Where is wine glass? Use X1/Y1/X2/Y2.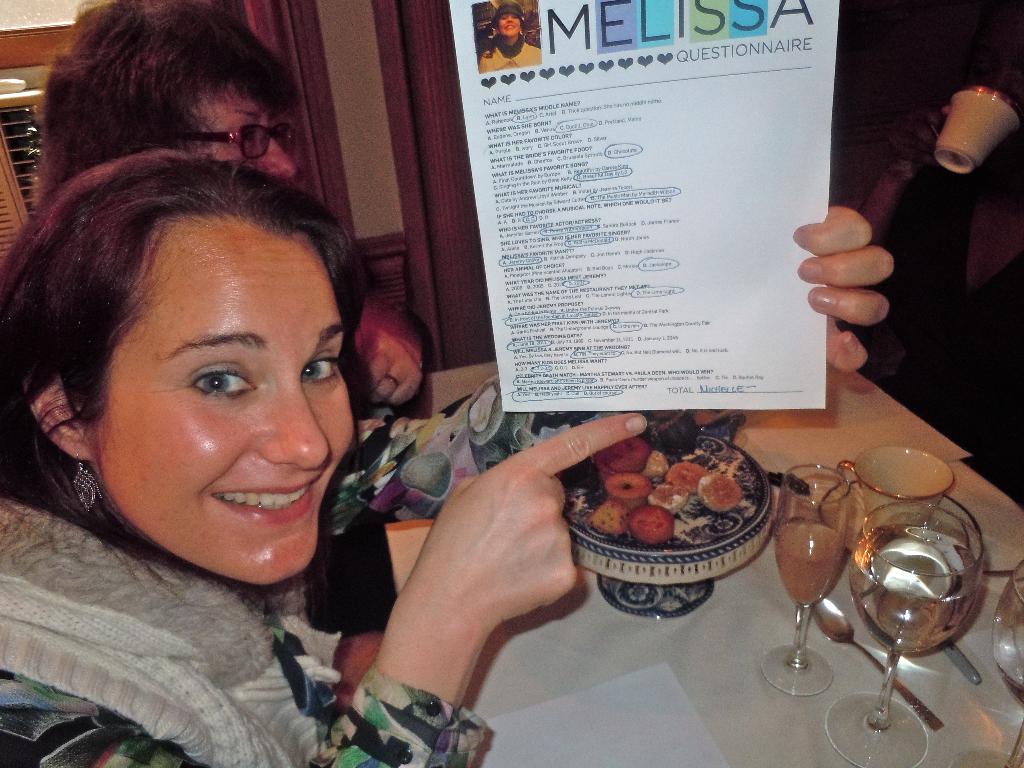
824/502/991/767.
